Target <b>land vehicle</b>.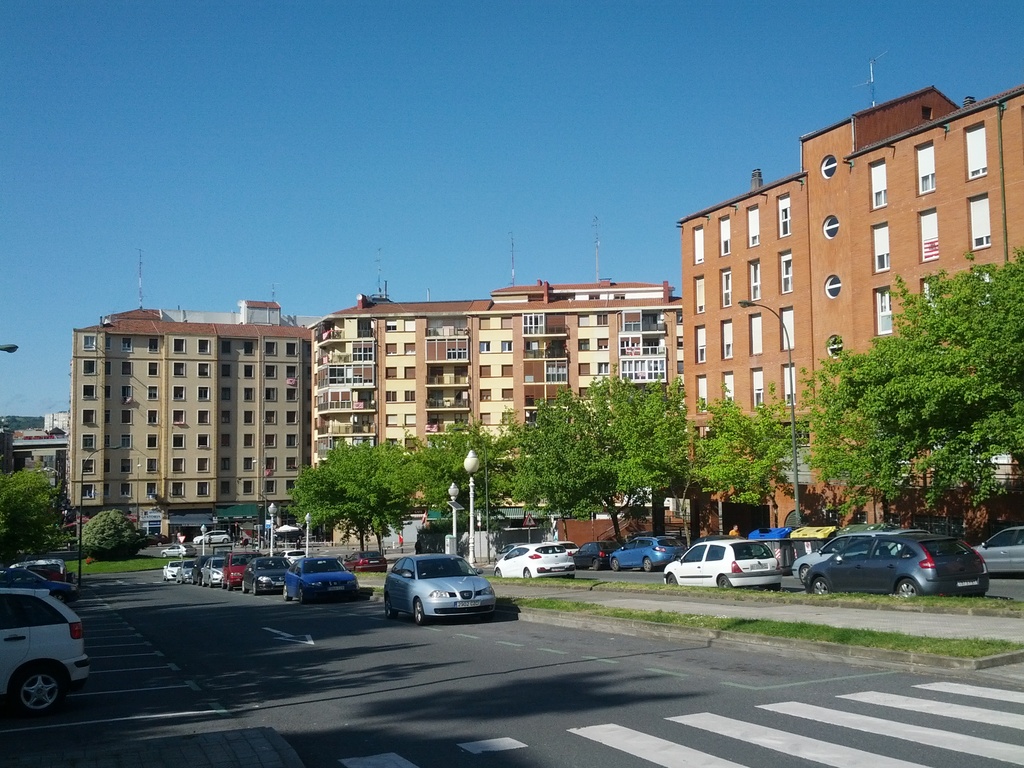
Target region: x1=65 y1=571 x2=79 y2=584.
